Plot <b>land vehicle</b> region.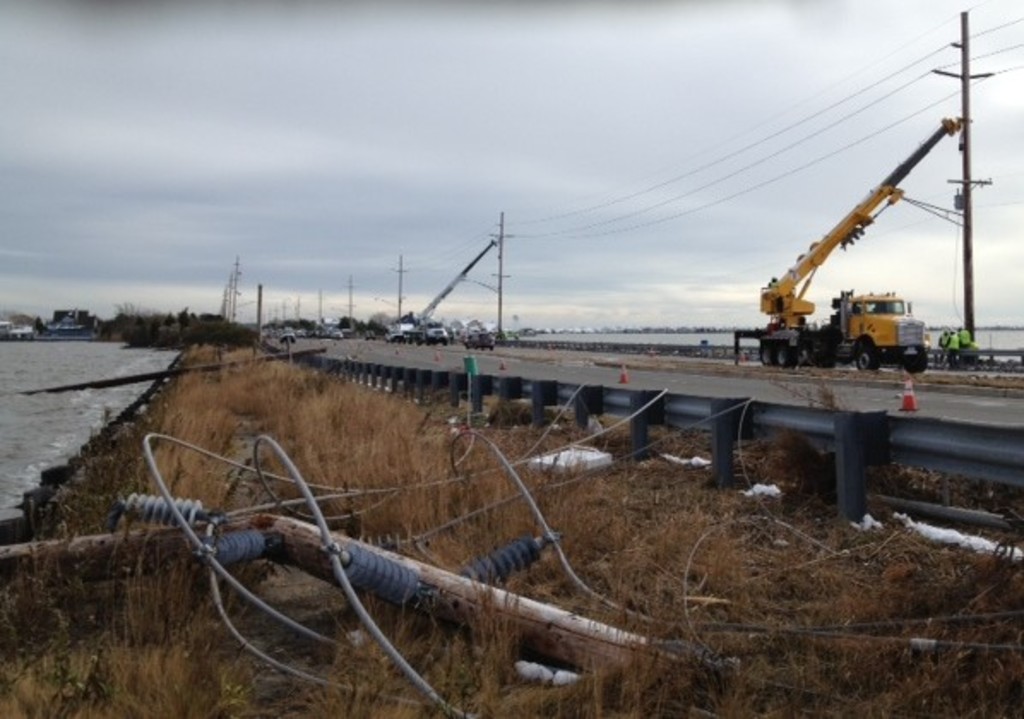
Plotted at x1=757, y1=111, x2=961, y2=365.
